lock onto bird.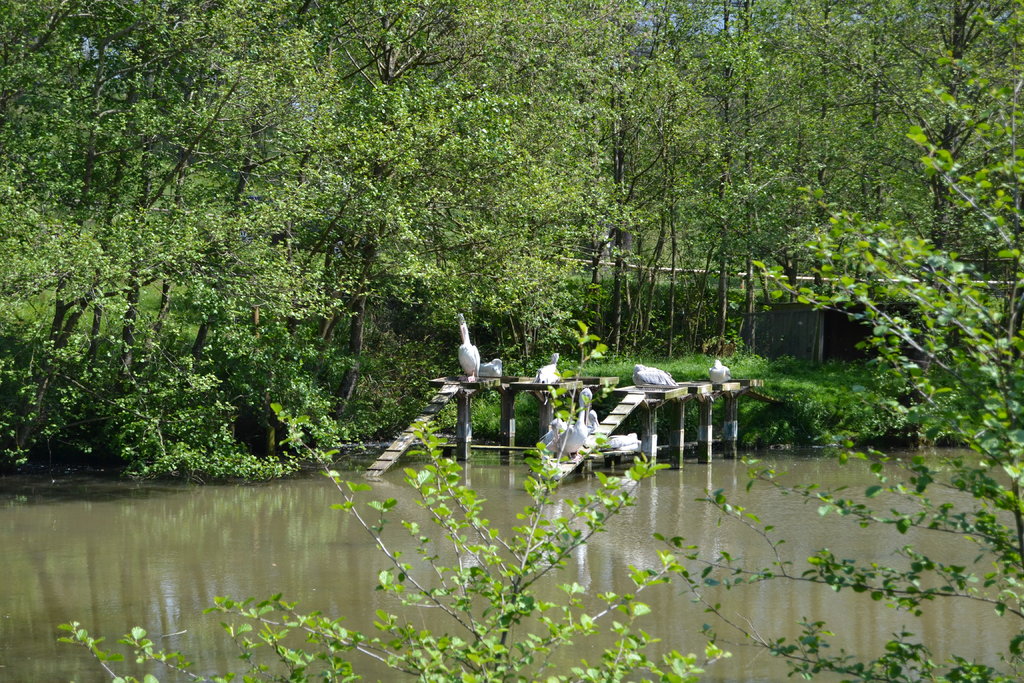
Locked: [x1=584, y1=399, x2=604, y2=441].
